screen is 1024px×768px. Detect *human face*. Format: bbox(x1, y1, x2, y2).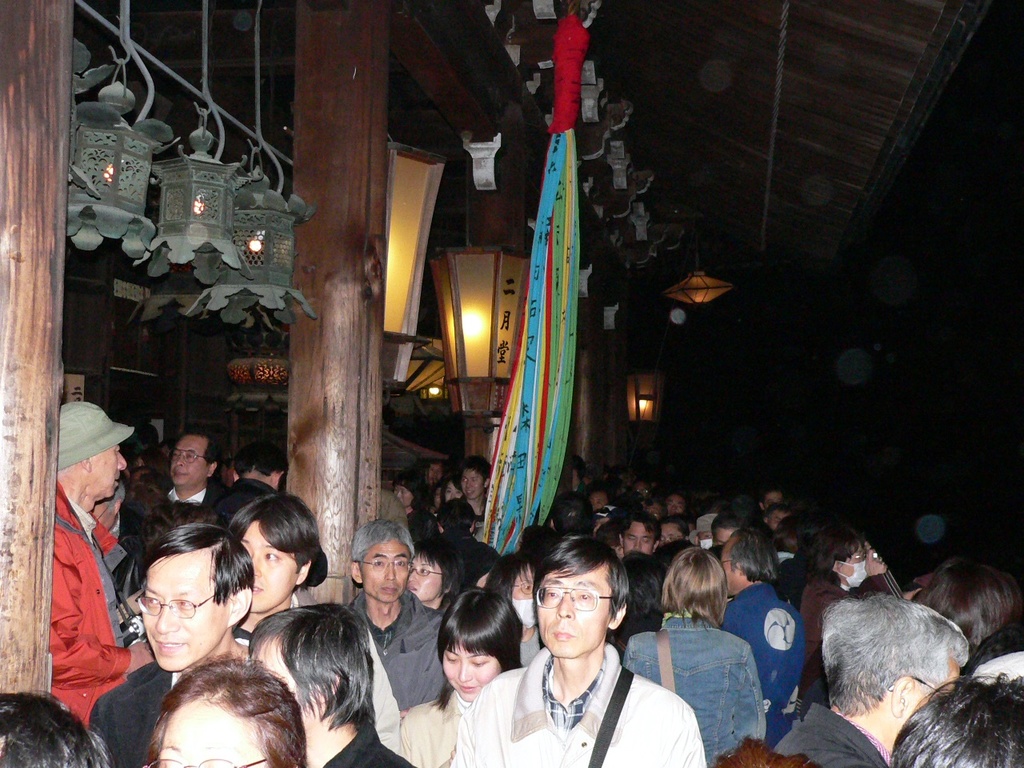
bbox(764, 494, 782, 506).
